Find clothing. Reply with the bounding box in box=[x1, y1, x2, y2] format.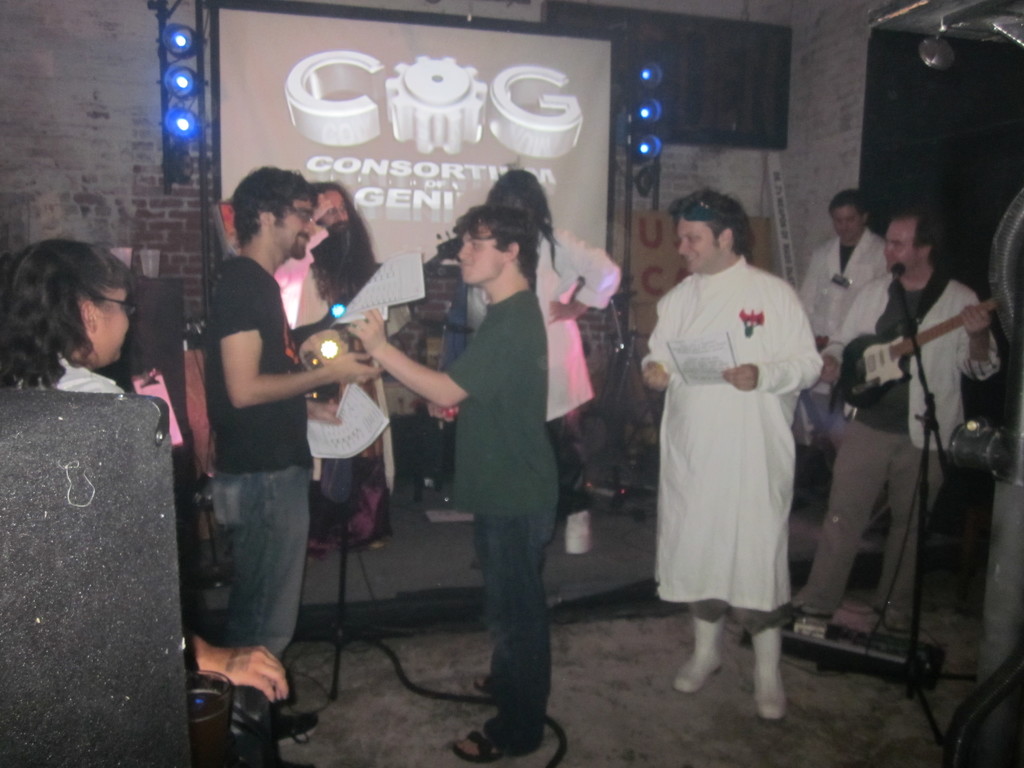
box=[468, 223, 627, 513].
